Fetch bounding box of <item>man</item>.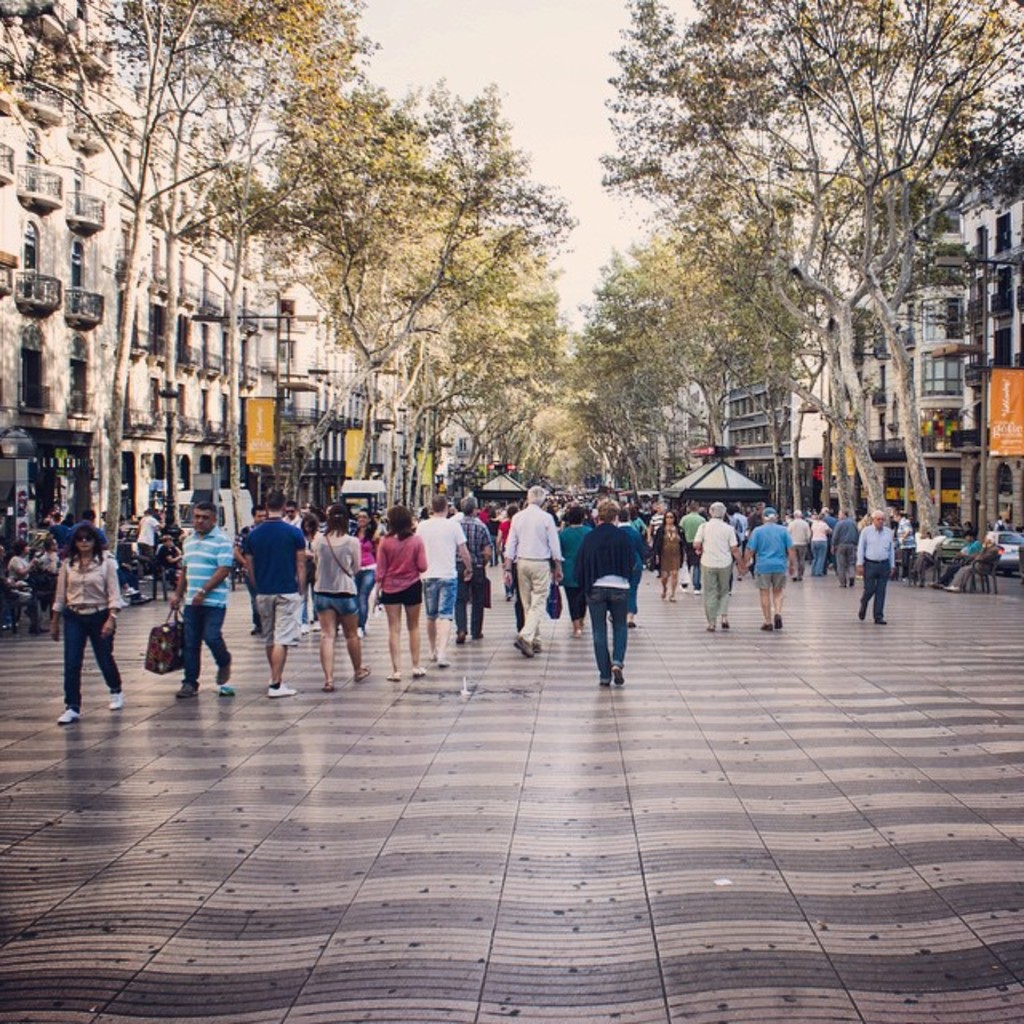
Bbox: 416:493:472:666.
